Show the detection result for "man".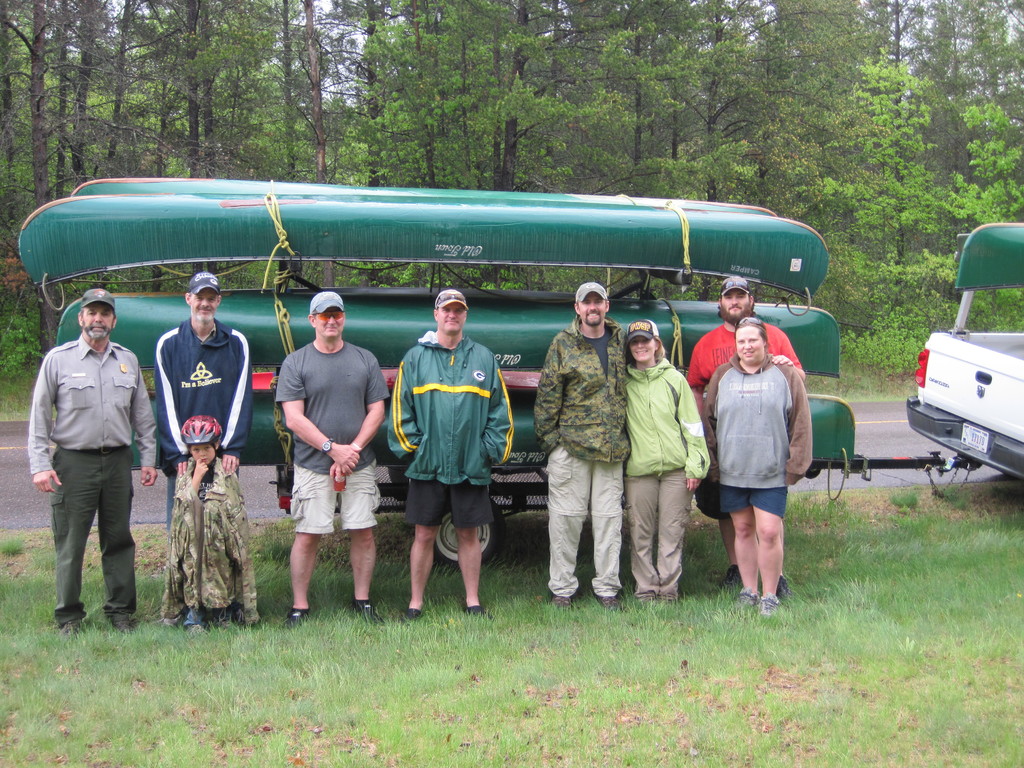
(527, 280, 633, 611).
